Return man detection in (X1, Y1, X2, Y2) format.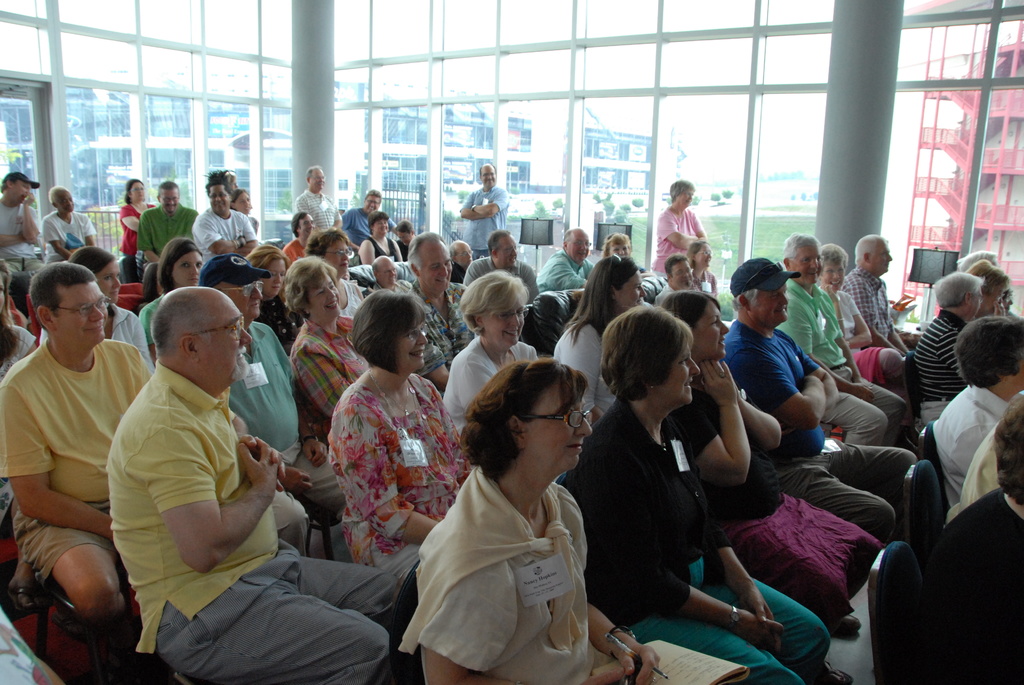
(191, 173, 255, 261).
